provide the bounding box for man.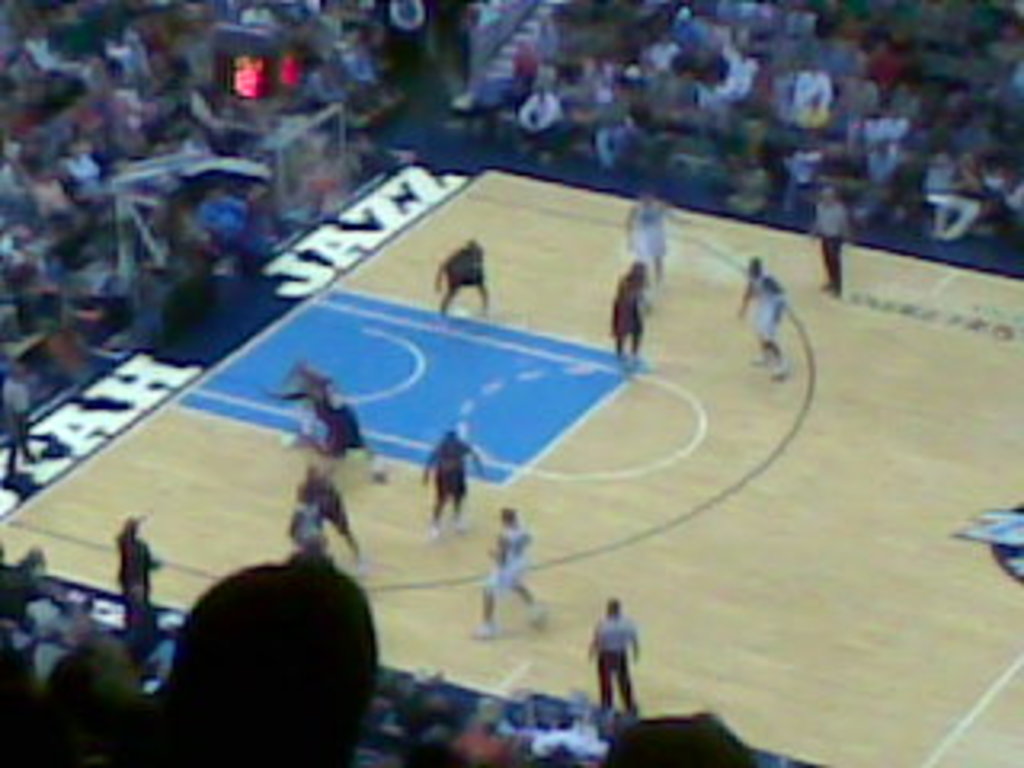
pyautogui.locateOnScreen(288, 496, 330, 560).
